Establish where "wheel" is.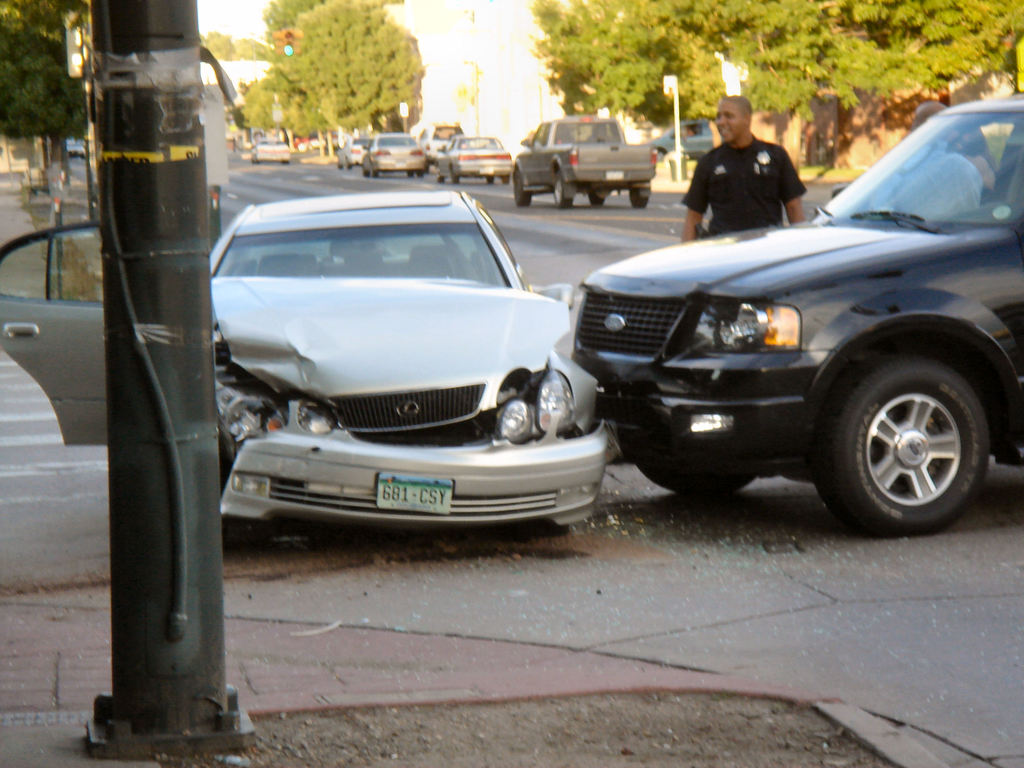
Established at (x1=626, y1=184, x2=659, y2=213).
